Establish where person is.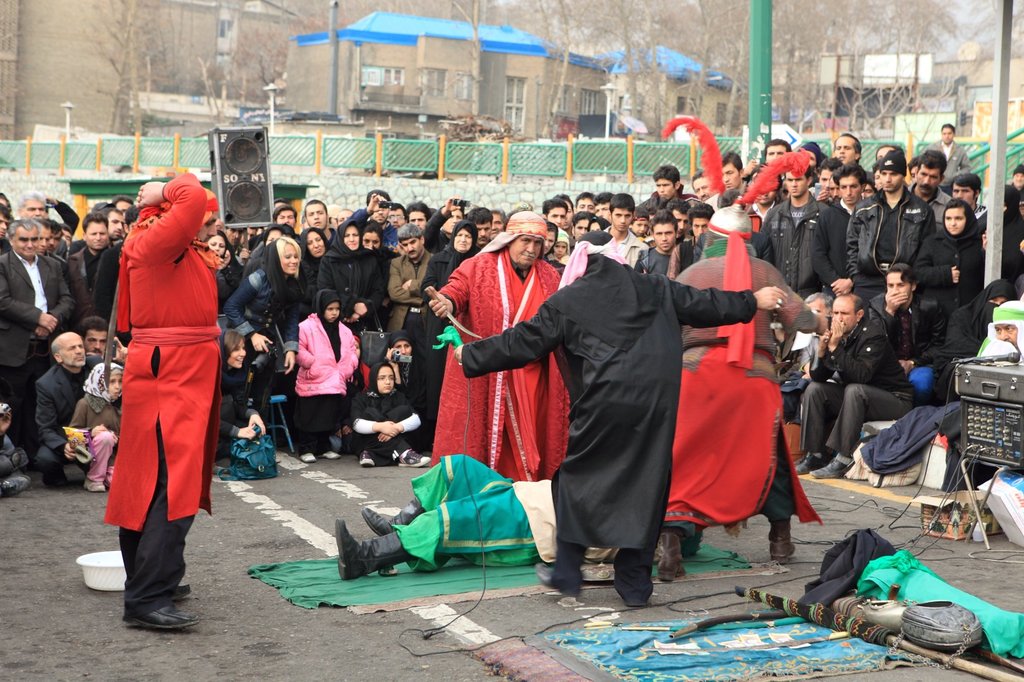
Established at l=33, t=320, r=97, b=480.
